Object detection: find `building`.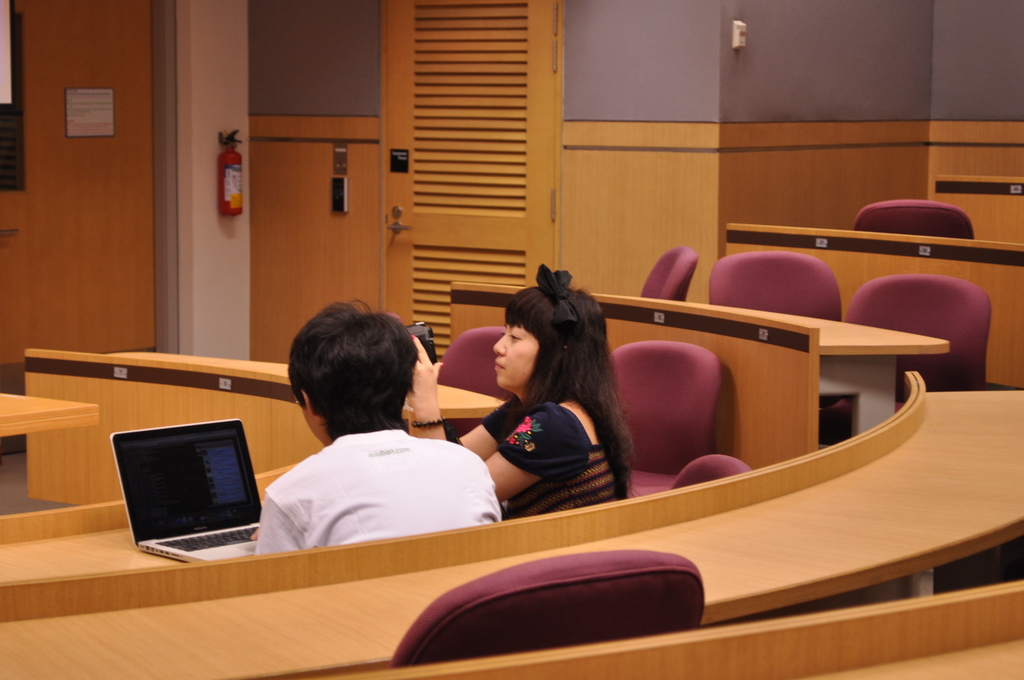
0 0 1023 679.
